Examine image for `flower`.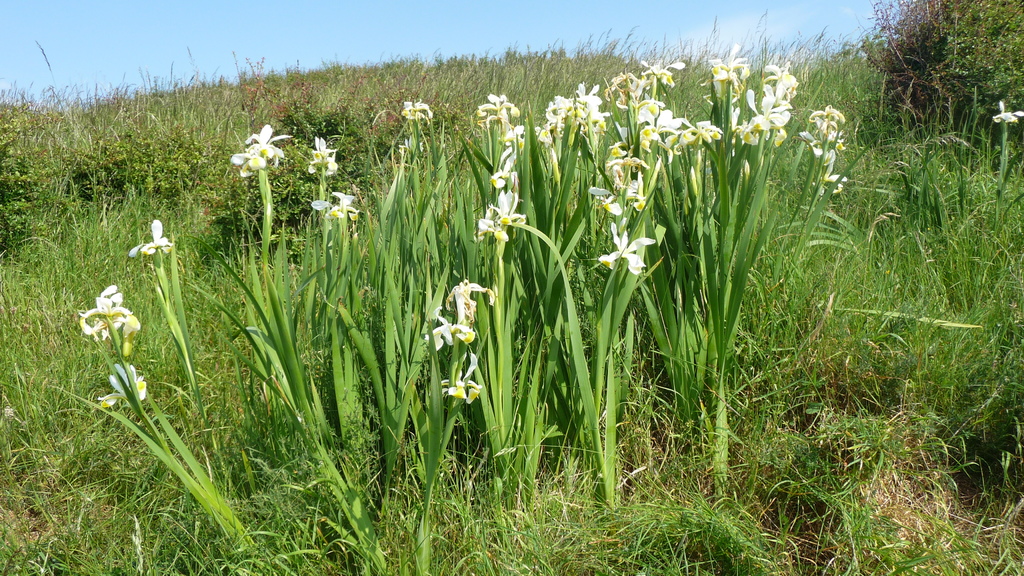
Examination result: x1=454, y1=356, x2=480, y2=408.
